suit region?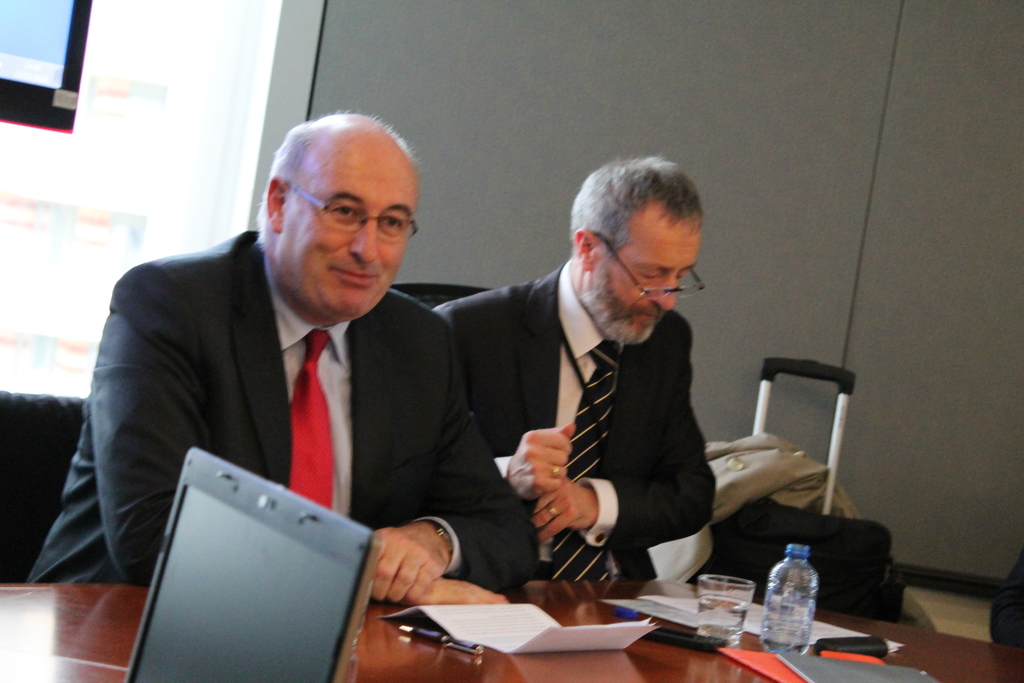
{"left": 426, "top": 227, "right": 736, "bottom": 605}
